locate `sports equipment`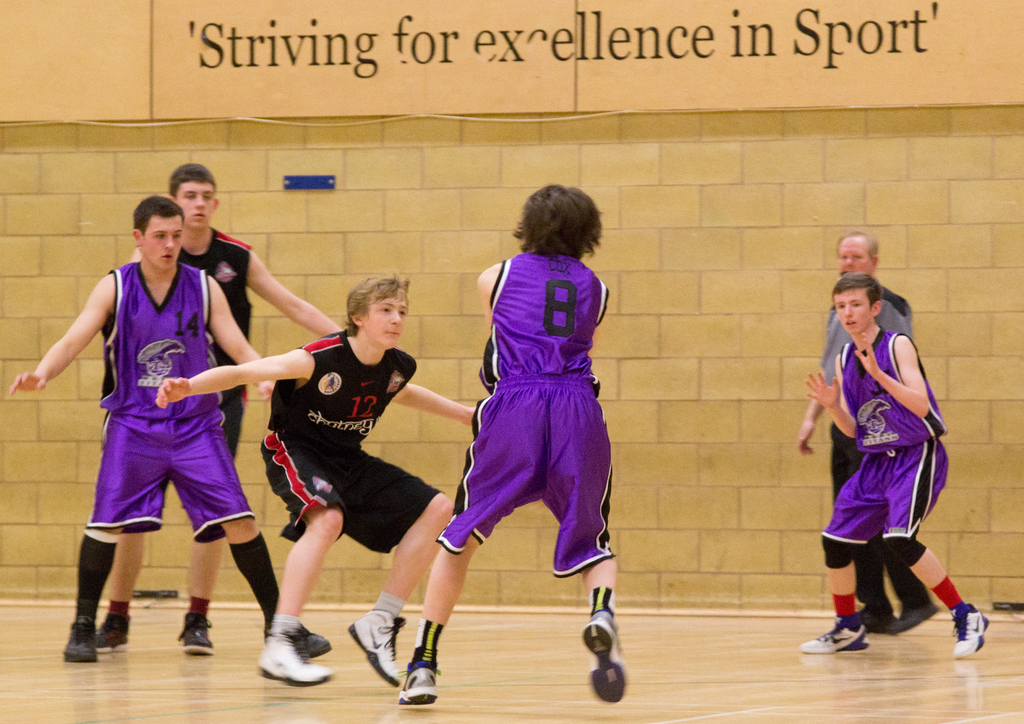
region(248, 623, 337, 686)
